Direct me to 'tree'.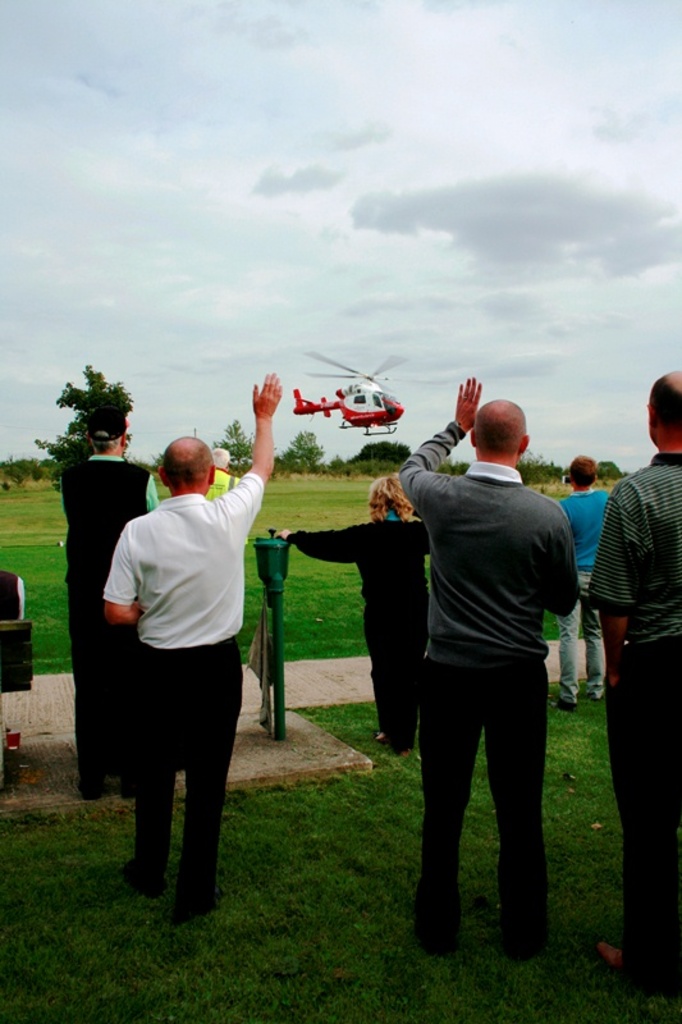
Direction: 216/410/247/474.
